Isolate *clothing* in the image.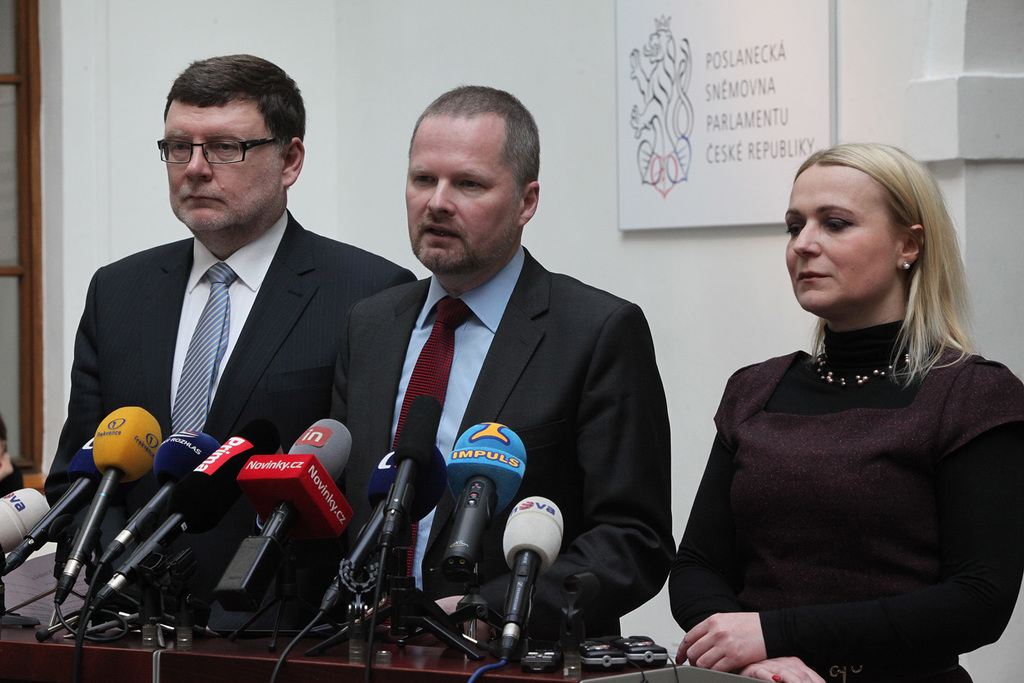
Isolated region: x1=337 y1=275 x2=688 y2=648.
